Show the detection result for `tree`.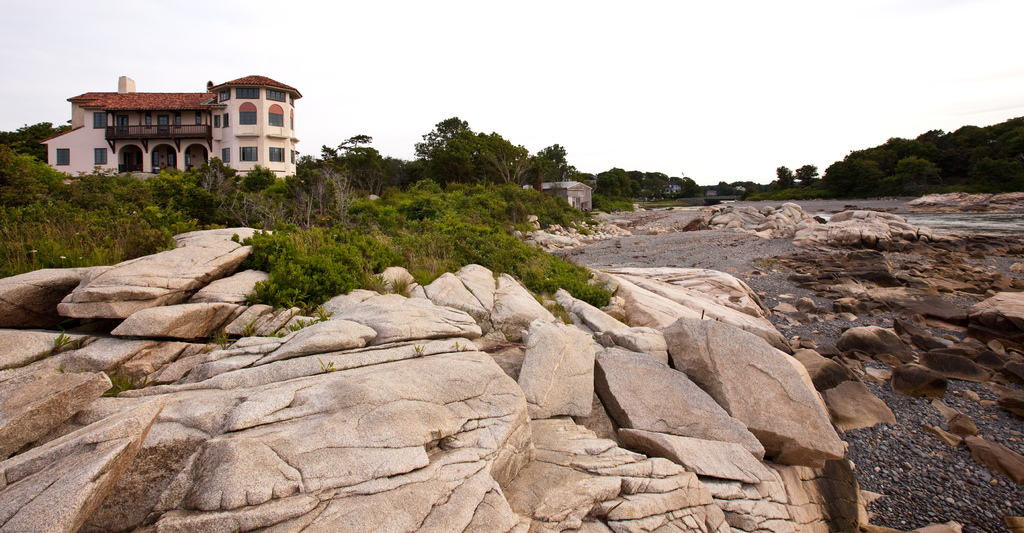
<region>775, 163, 801, 190</region>.
